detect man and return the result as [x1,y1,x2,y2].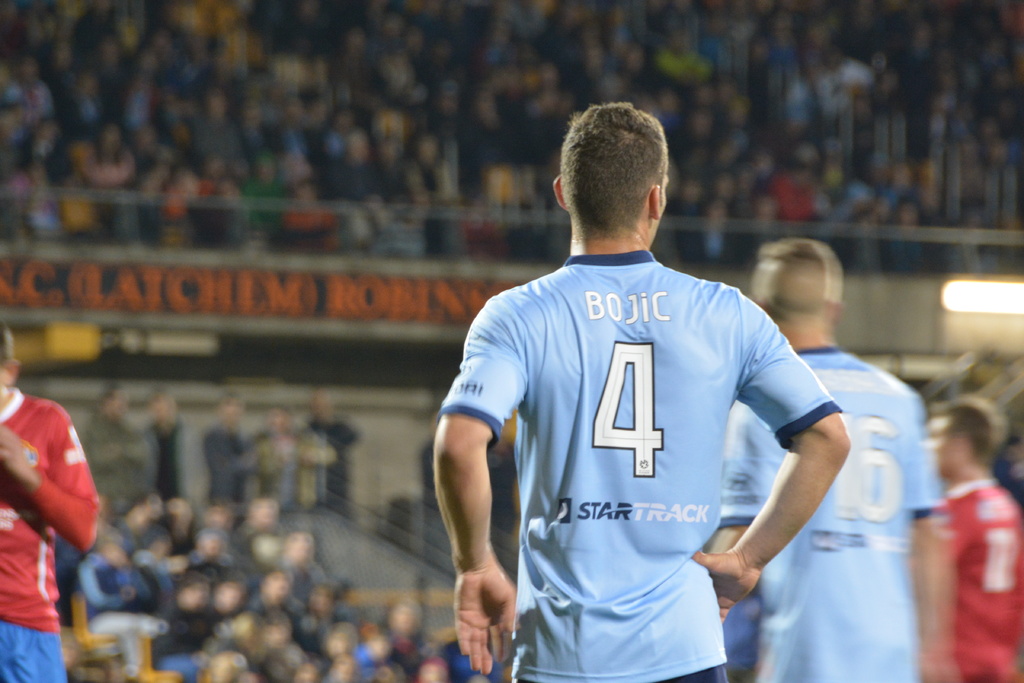
[698,240,960,682].
